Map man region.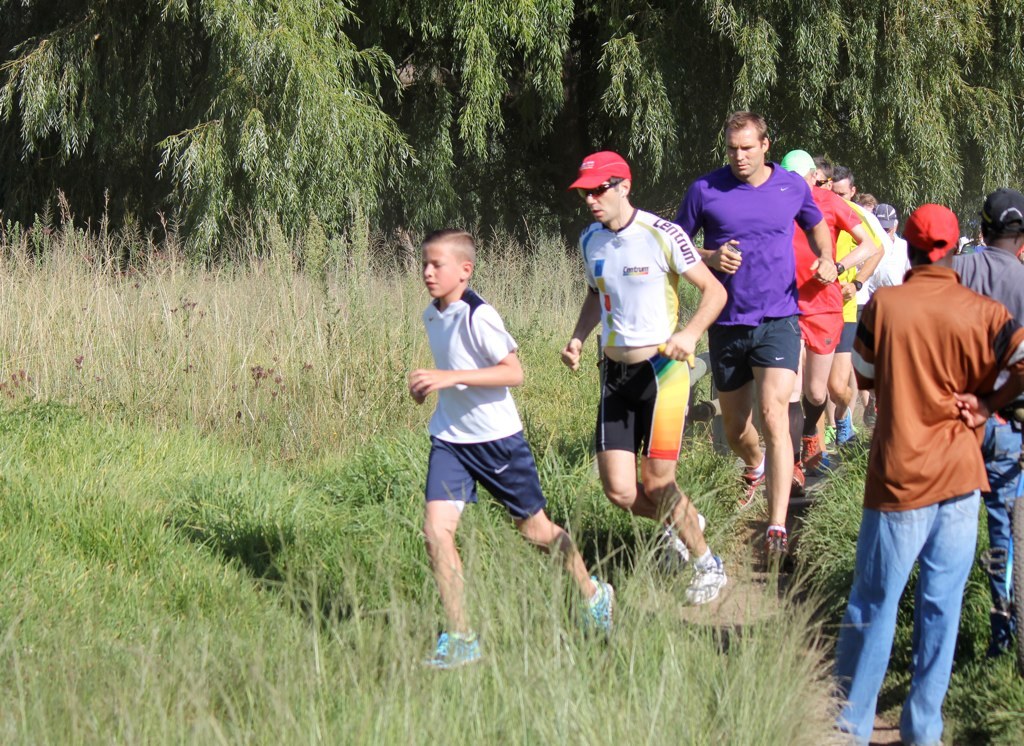
Mapped to bbox=[672, 104, 837, 563].
